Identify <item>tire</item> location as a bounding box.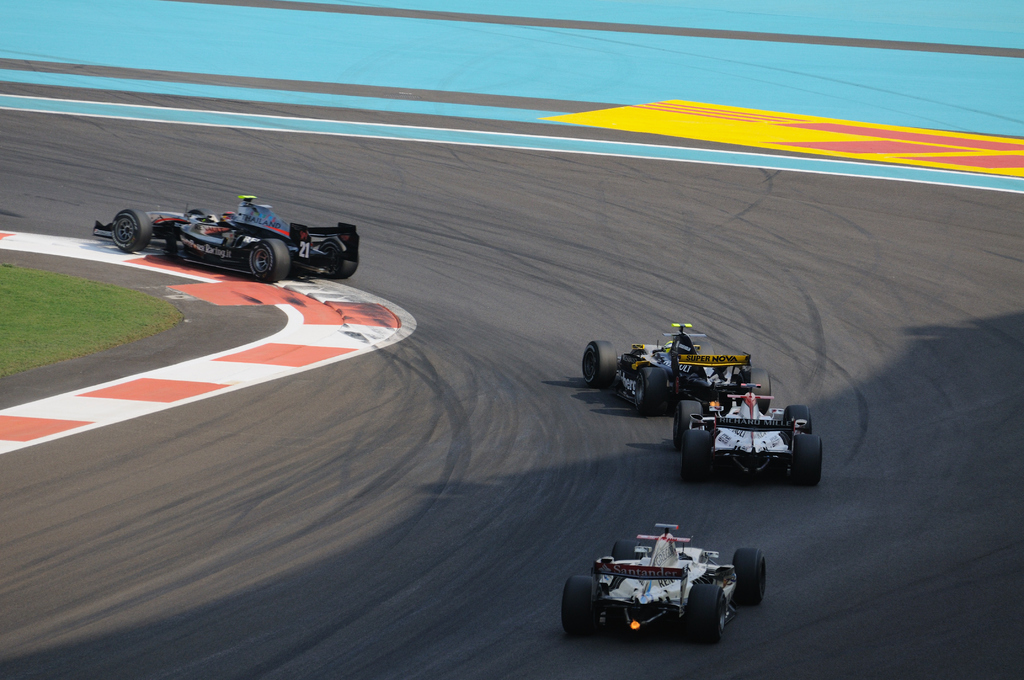
607/538/647/562.
